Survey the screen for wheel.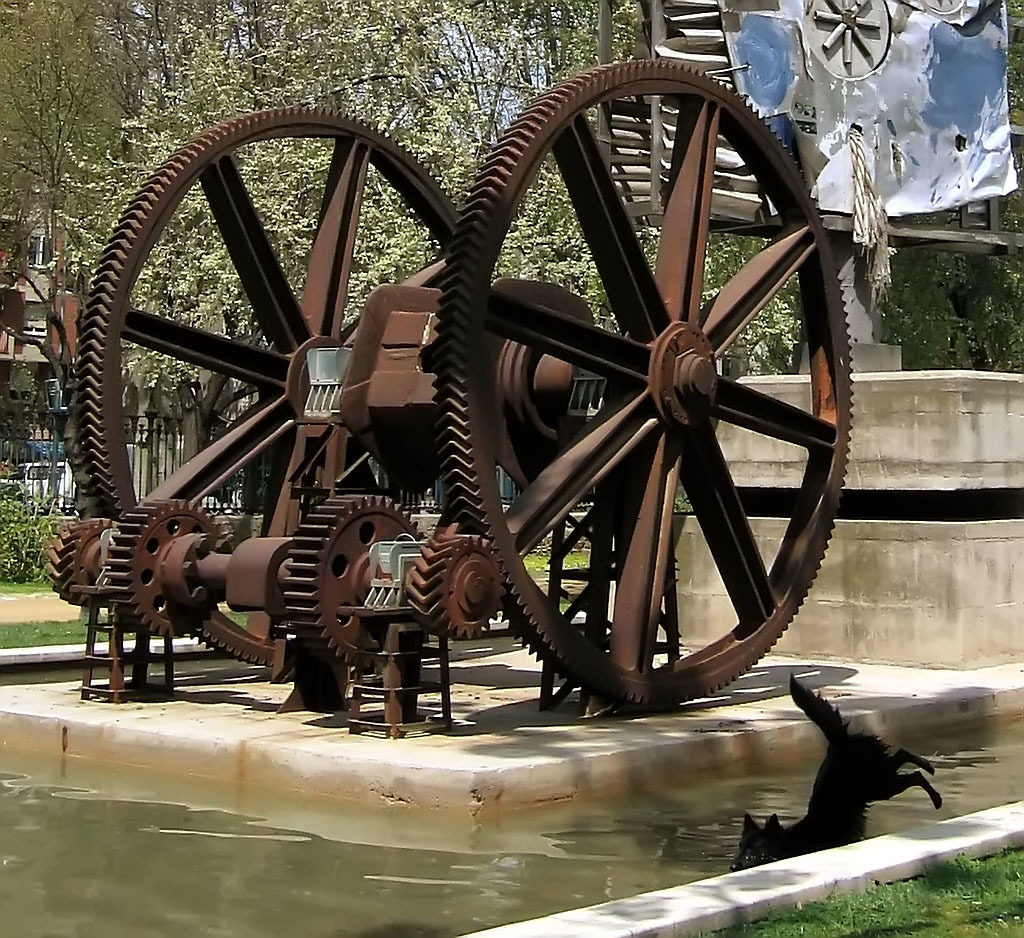
Survey found: pyautogui.locateOnScreen(79, 107, 462, 675).
